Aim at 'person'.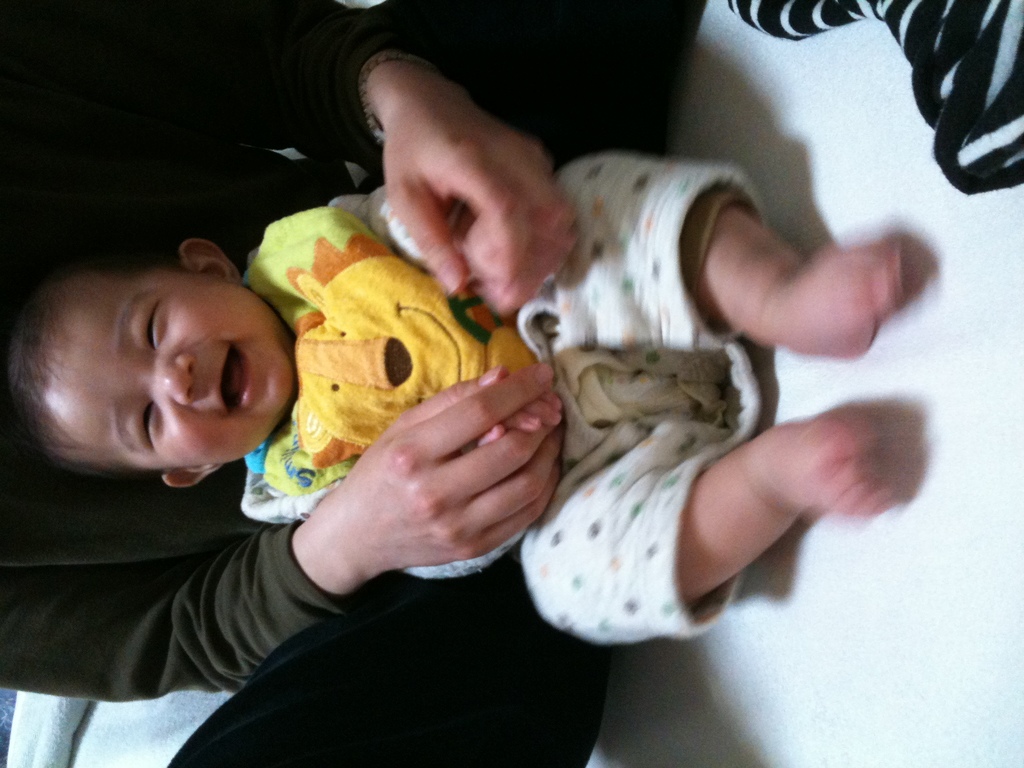
Aimed at 0,0,711,767.
